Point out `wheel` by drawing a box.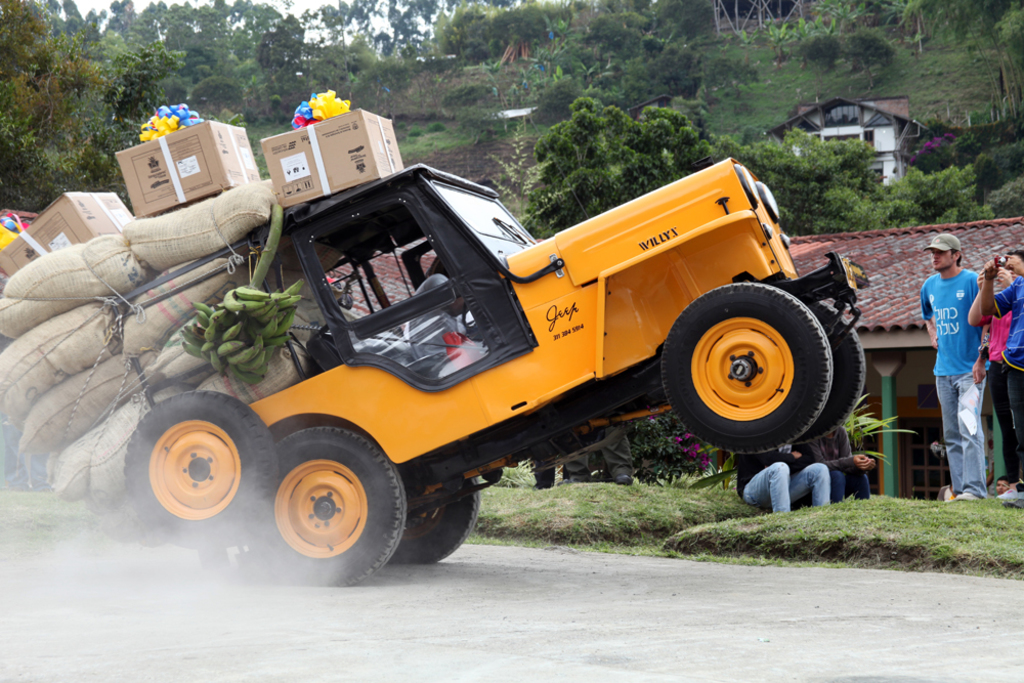
118/389/285/557.
